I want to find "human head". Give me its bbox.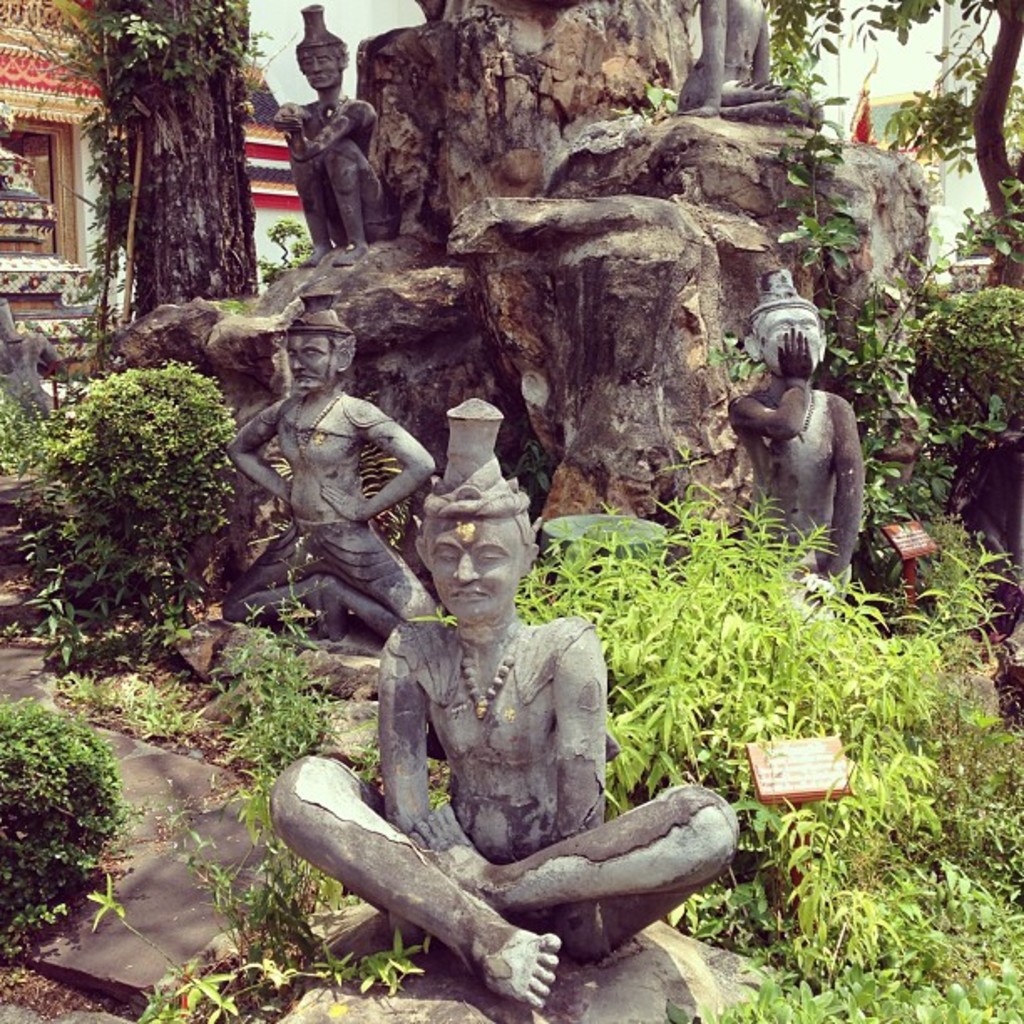
{"left": 415, "top": 489, "right": 542, "bottom": 619}.
